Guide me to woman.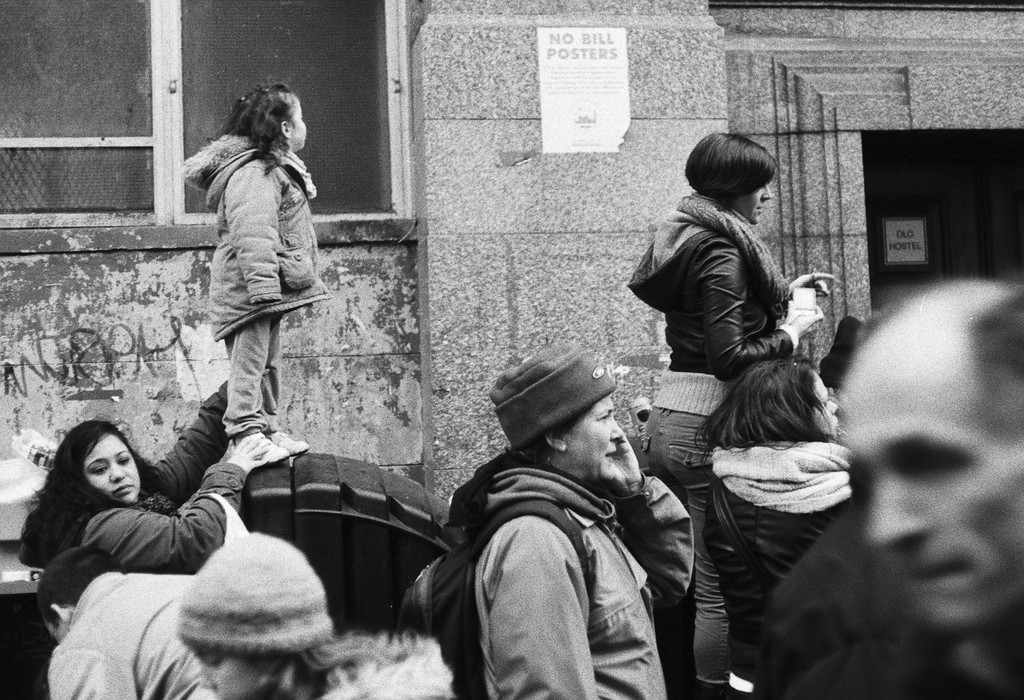
Guidance: {"left": 473, "top": 345, "right": 693, "bottom": 699}.
